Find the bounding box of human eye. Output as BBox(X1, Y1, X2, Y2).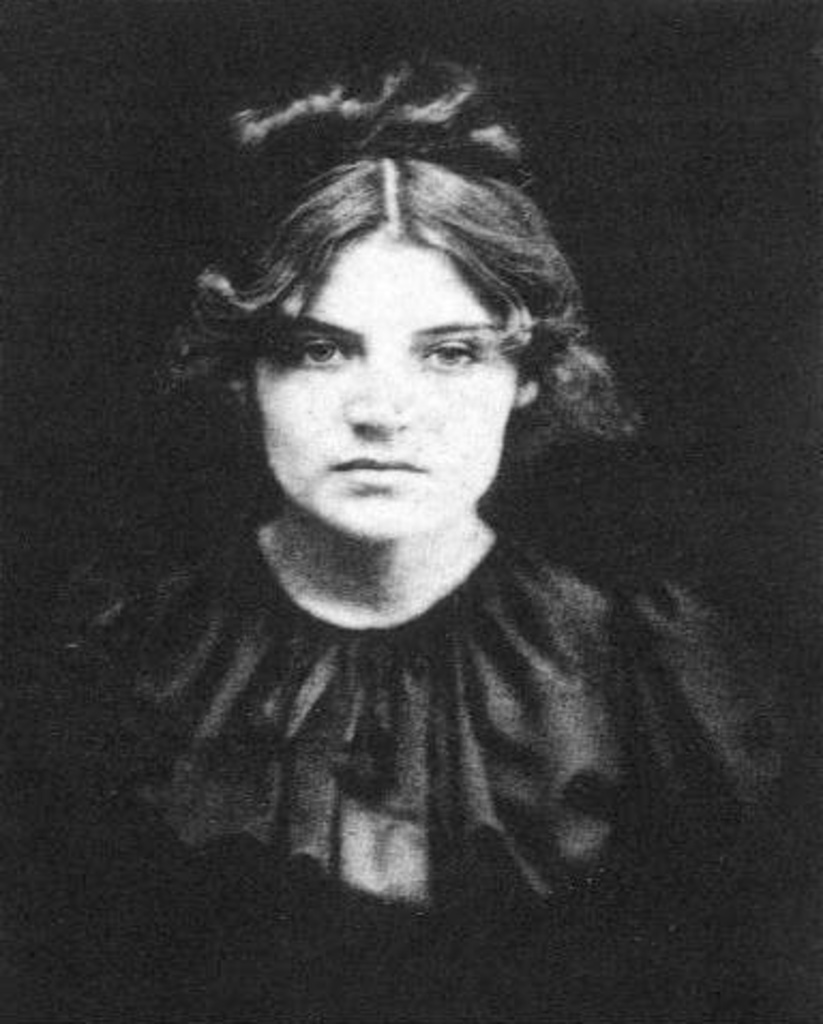
BBox(399, 311, 512, 379).
